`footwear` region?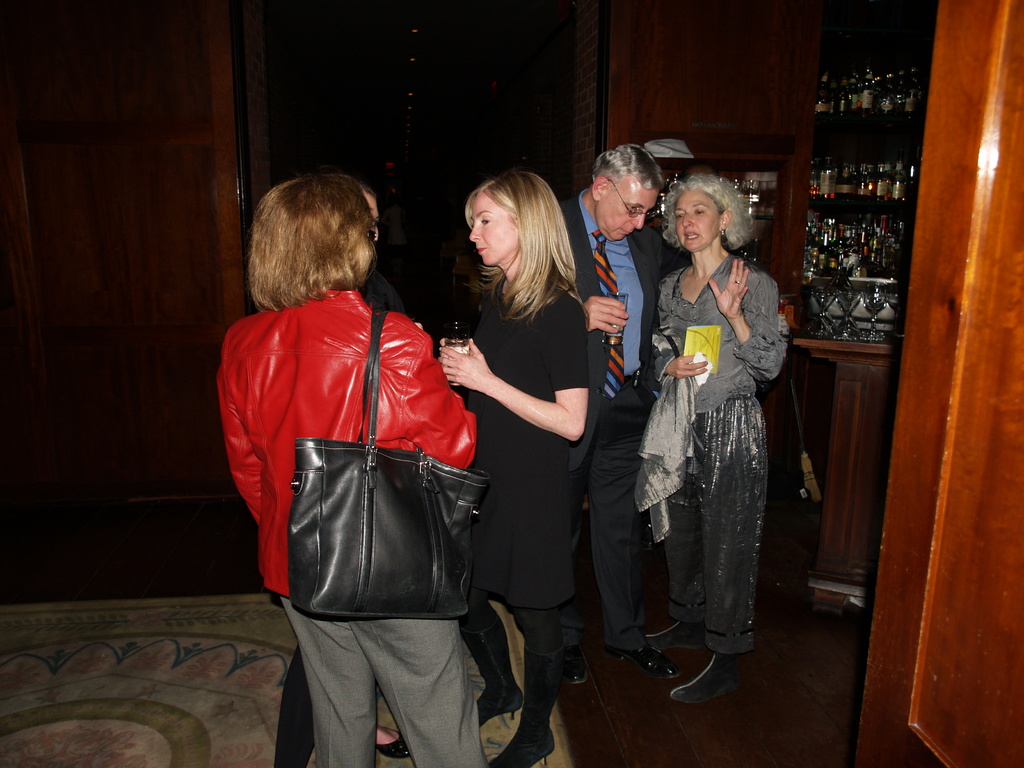
606,643,672,678
